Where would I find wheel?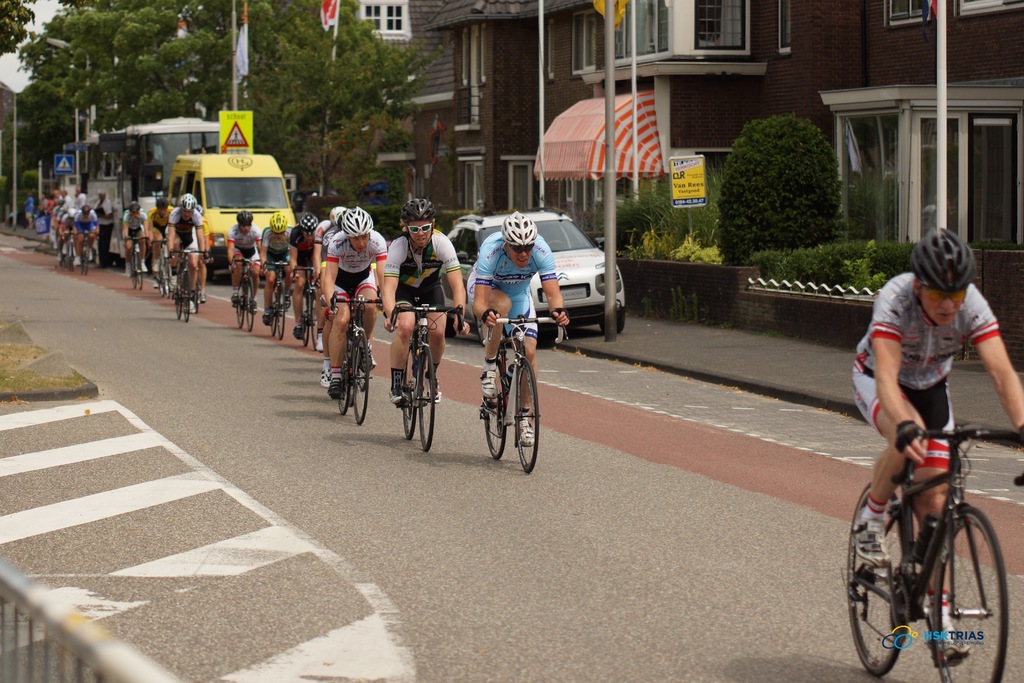
At rect(490, 353, 545, 475).
